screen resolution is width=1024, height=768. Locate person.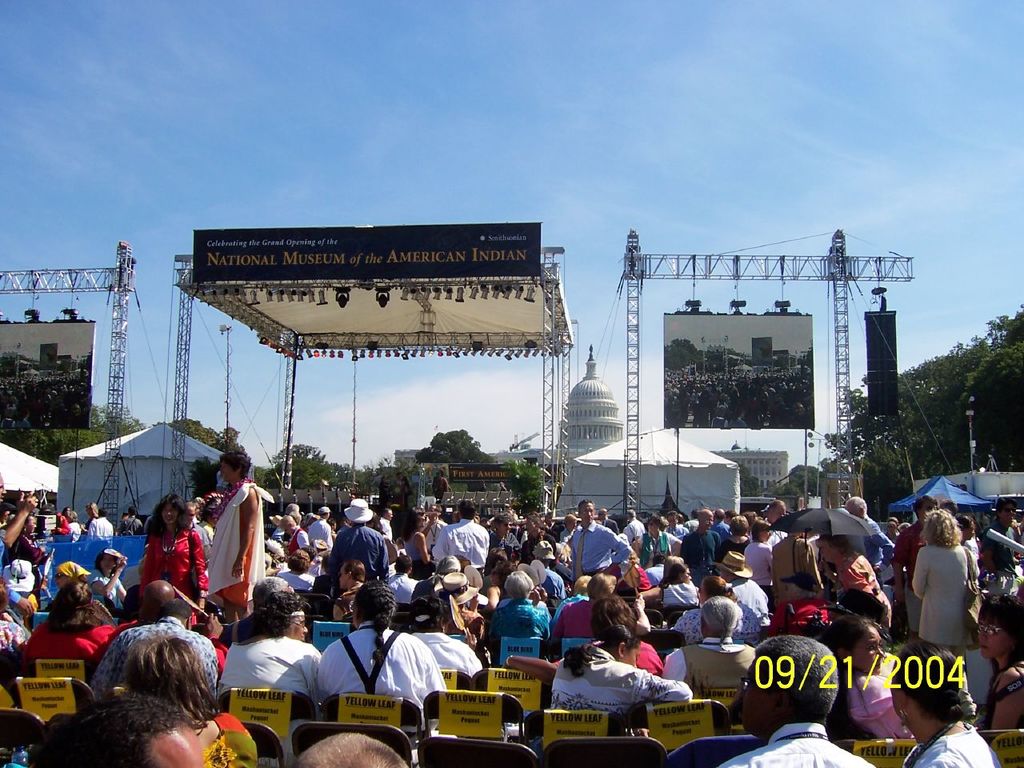
left=888, top=634, right=1006, bottom=767.
